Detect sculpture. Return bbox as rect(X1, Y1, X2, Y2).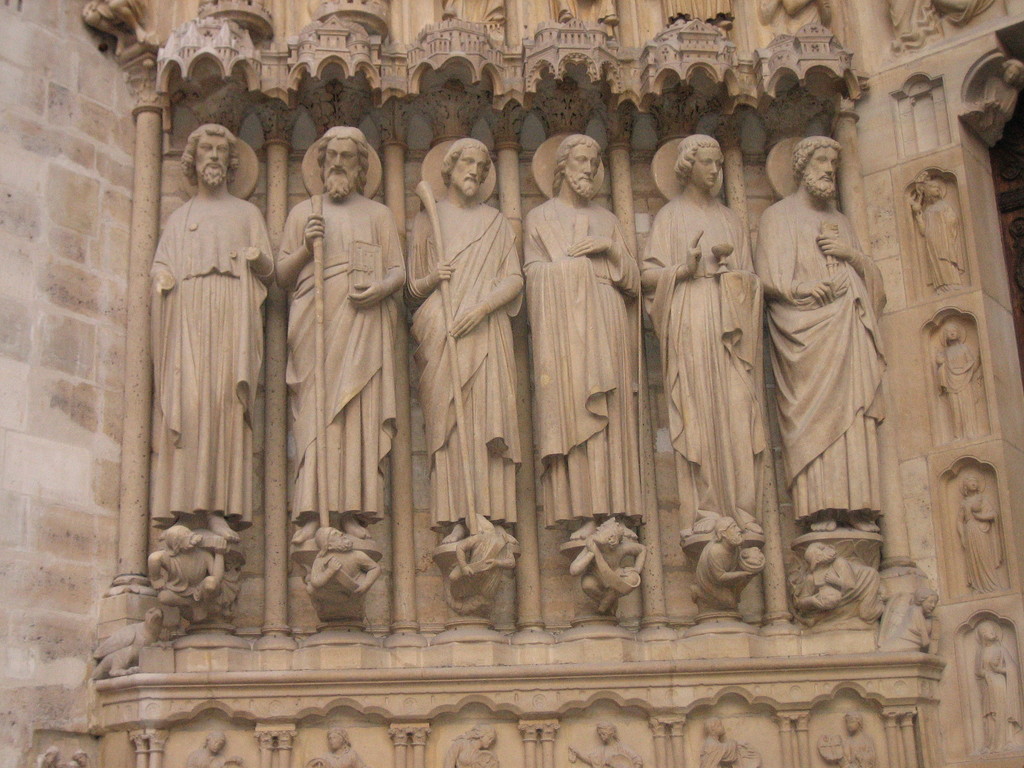
rect(520, 131, 640, 614).
